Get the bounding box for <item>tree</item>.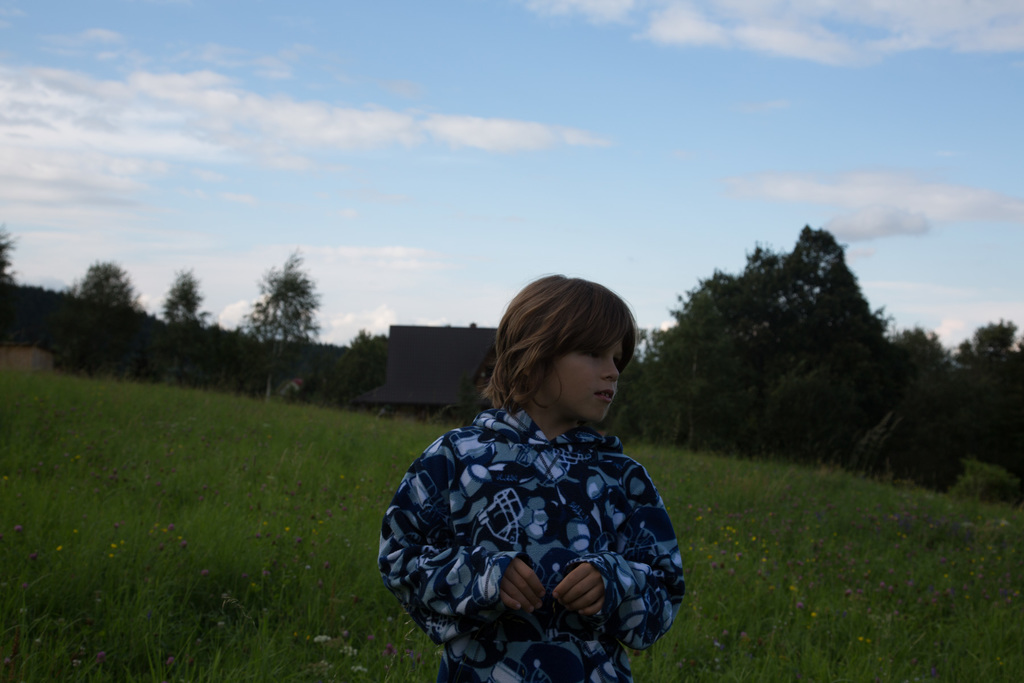
locate(232, 243, 329, 402).
